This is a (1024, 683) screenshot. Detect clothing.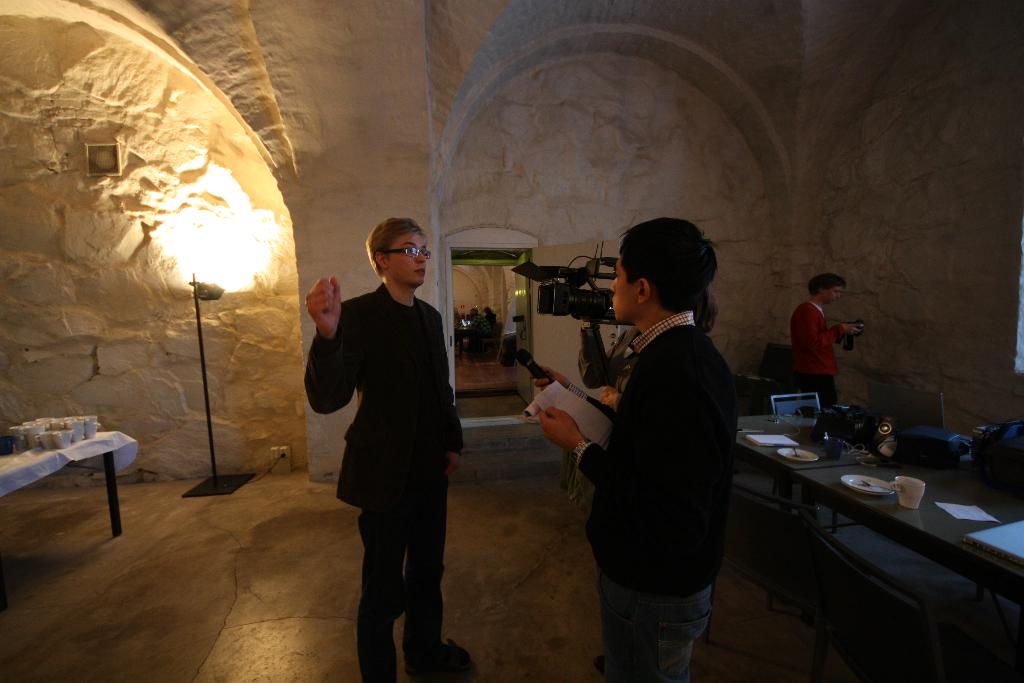
bbox=(794, 374, 840, 410).
